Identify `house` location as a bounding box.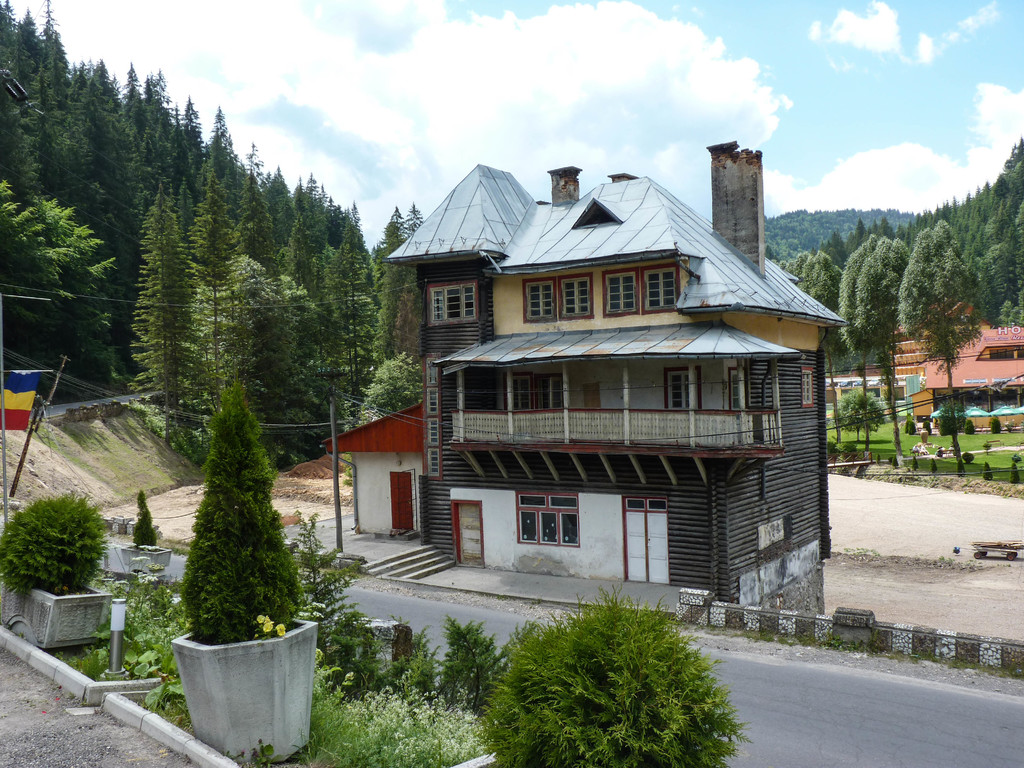
[361, 147, 834, 630].
